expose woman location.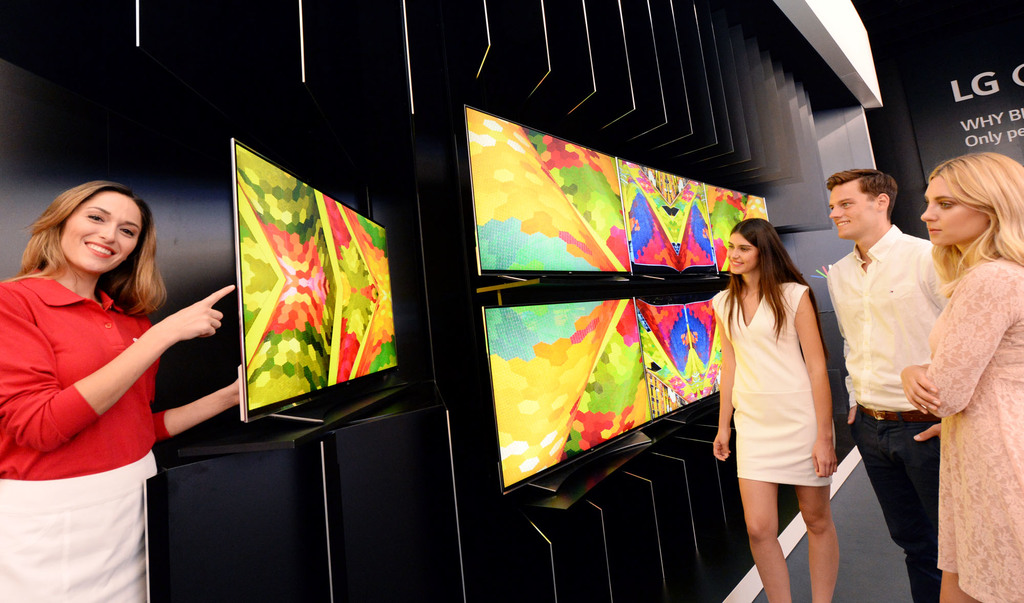
Exposed at select_region(4, 143, 211, 602).
